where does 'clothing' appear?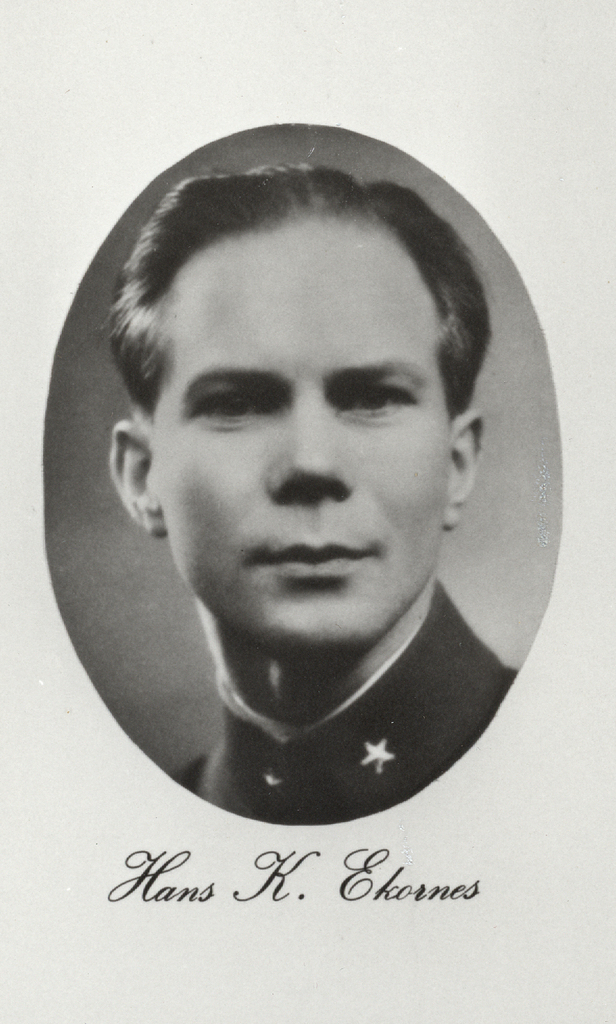
Appears at rect(168, 578, 534, 824).
